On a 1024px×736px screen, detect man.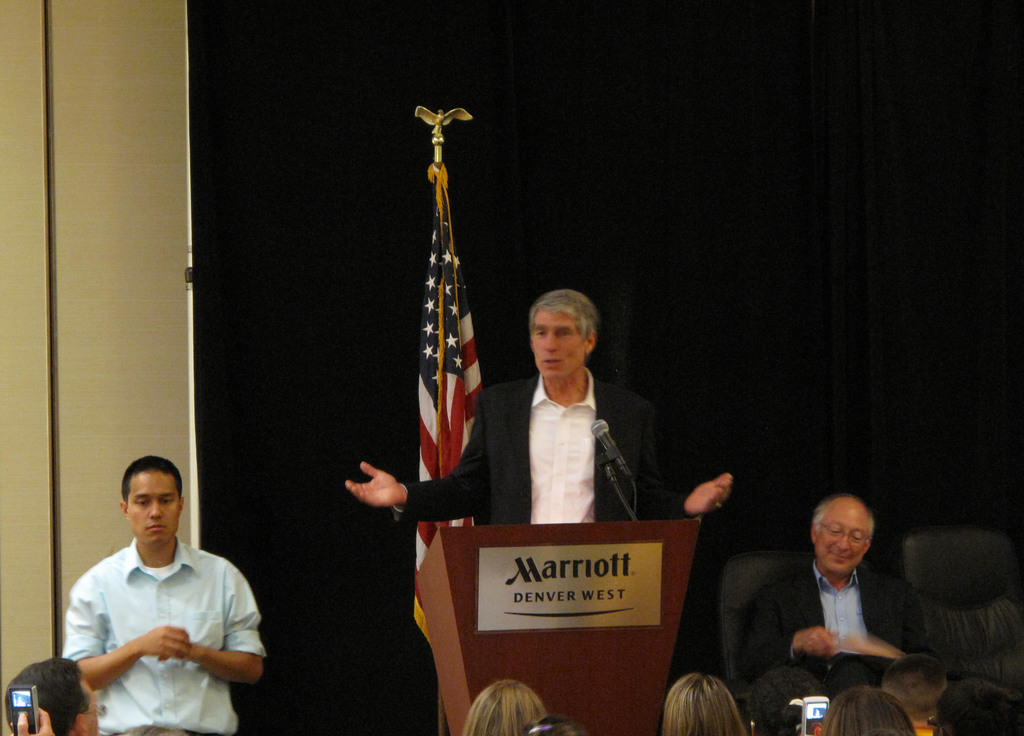
{"left": 346, "top": 289, "right": 736, "bottom": 525}.
